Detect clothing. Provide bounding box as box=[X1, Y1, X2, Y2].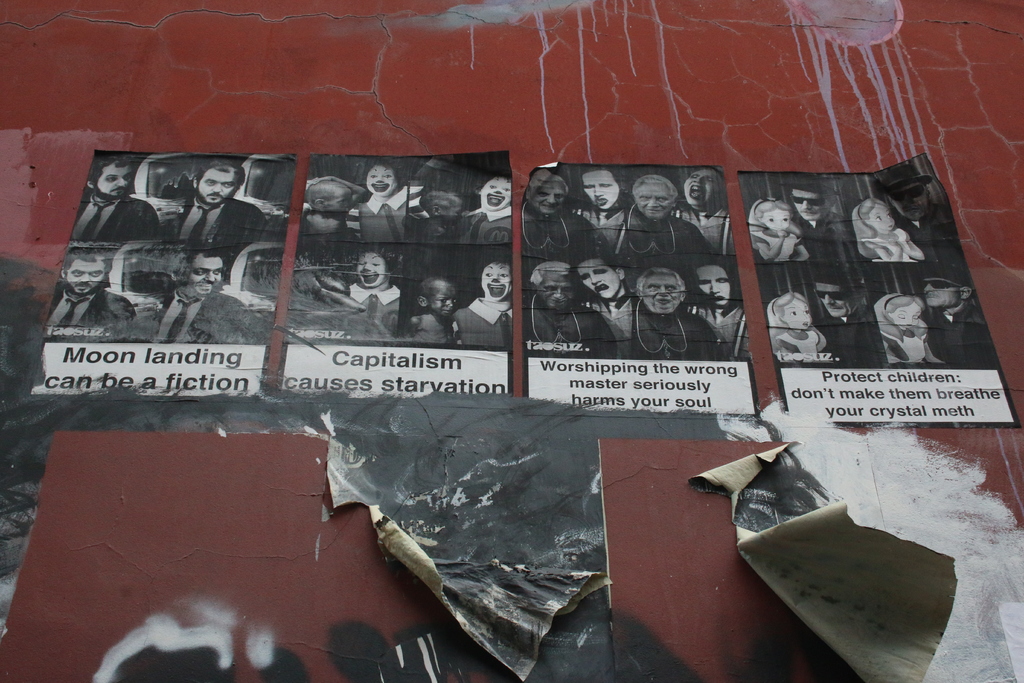
box=[156, 282, 260, 347].
